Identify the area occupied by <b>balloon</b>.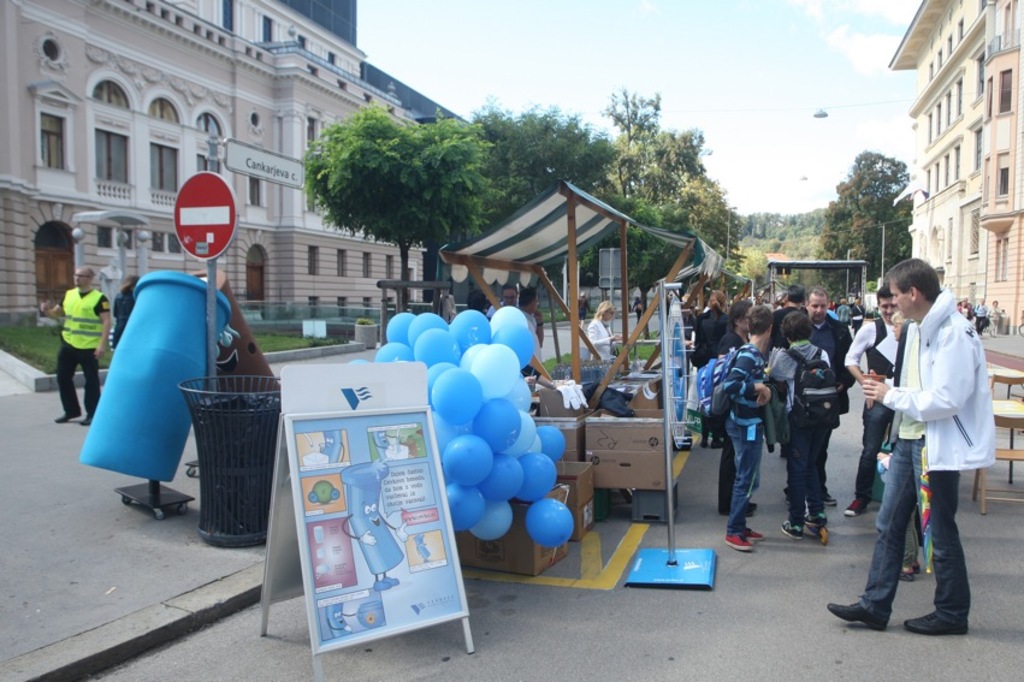
Area: [left=522, top=434, right=541, bottom=456].
